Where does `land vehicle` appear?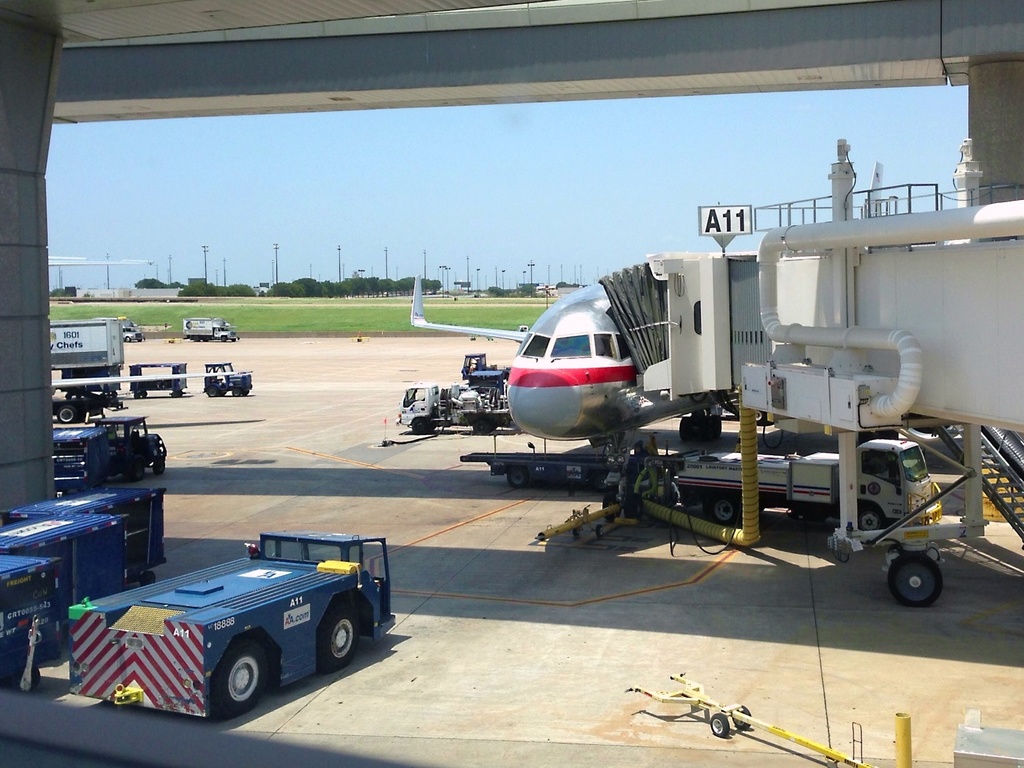
Appears at <bbox>458, 353, 500, 378</bbox>.
